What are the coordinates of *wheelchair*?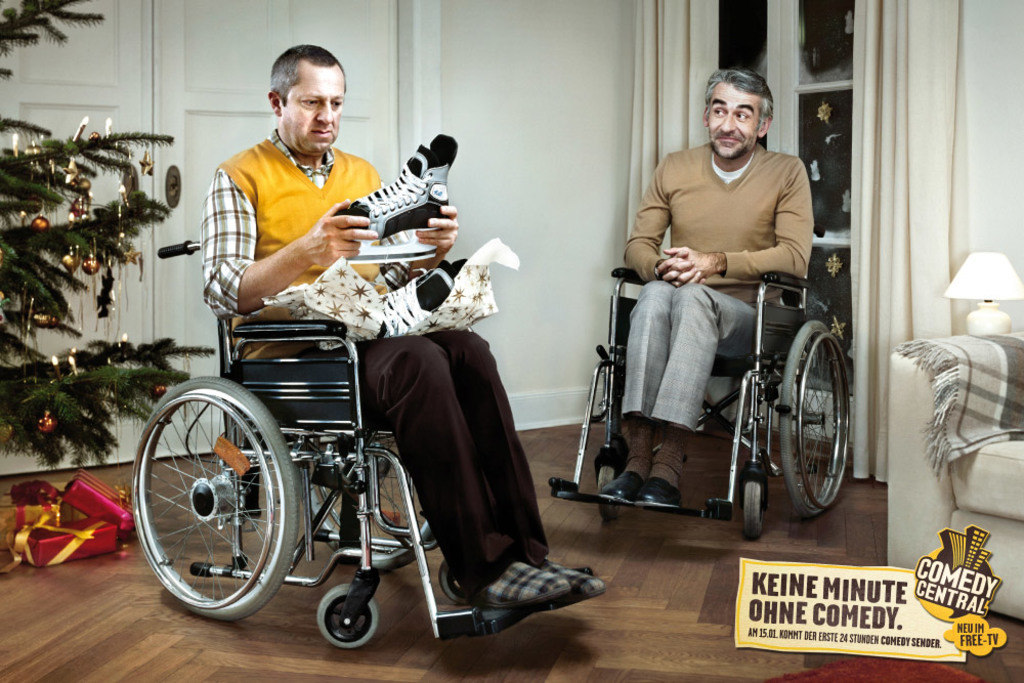
132, 241, 595, 642.
